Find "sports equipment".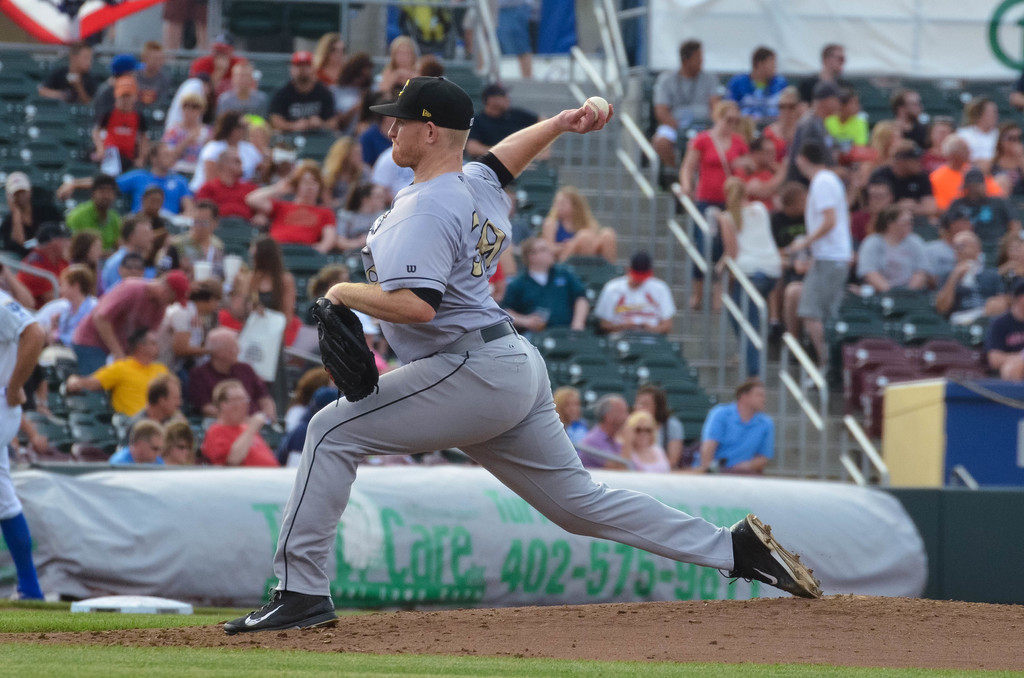
{"x1": 219, "y1": 588, "x2": 341, "y2": 637}.
